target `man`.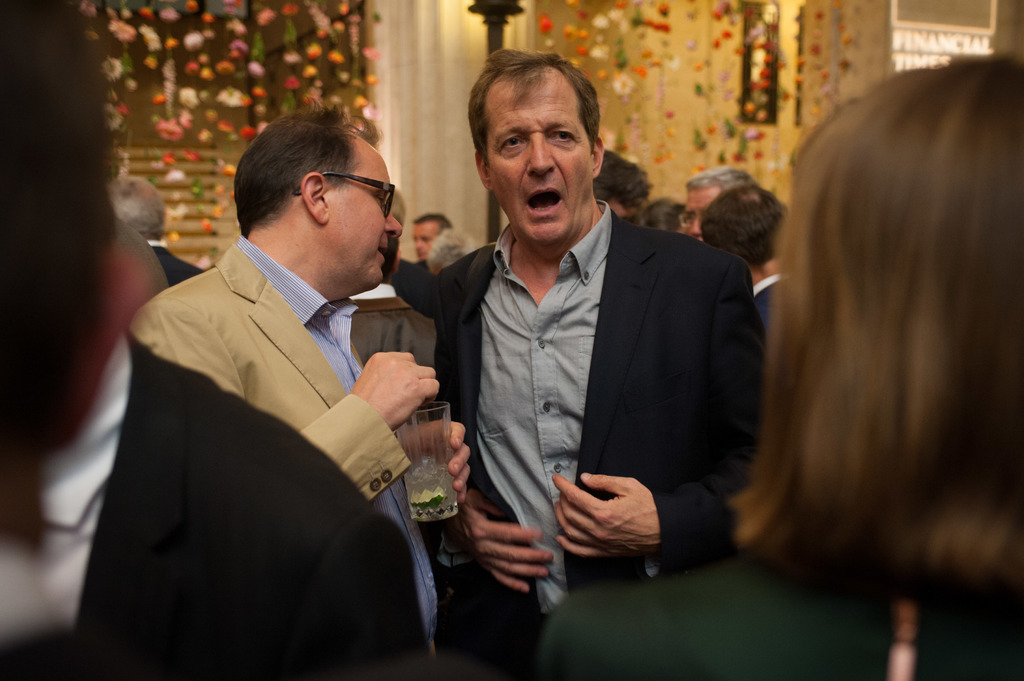
Target region: [698, 182, 787, 312].
